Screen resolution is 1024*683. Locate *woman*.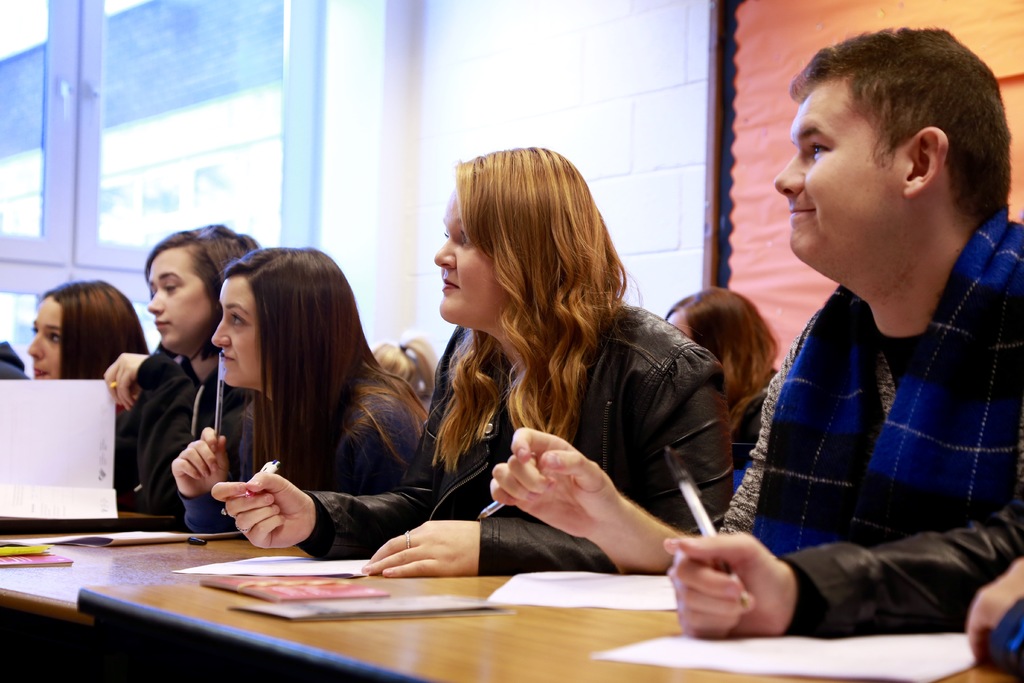
207, 143, 741, 575.
